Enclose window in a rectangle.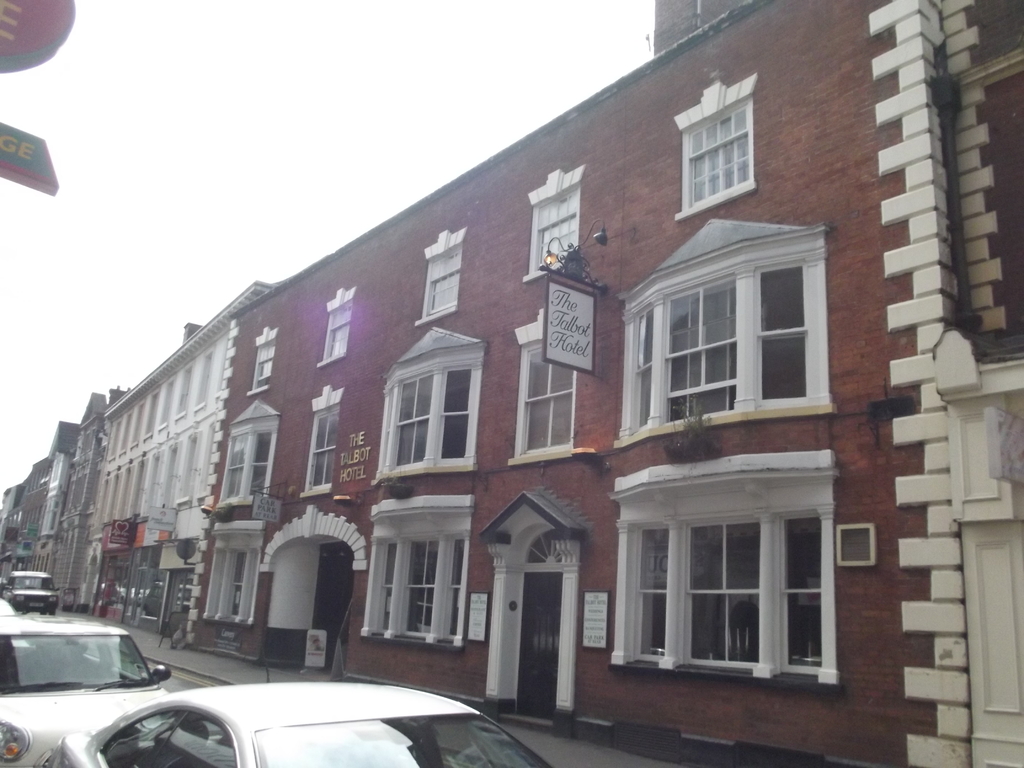
locate(358, 492, 474, 653).
